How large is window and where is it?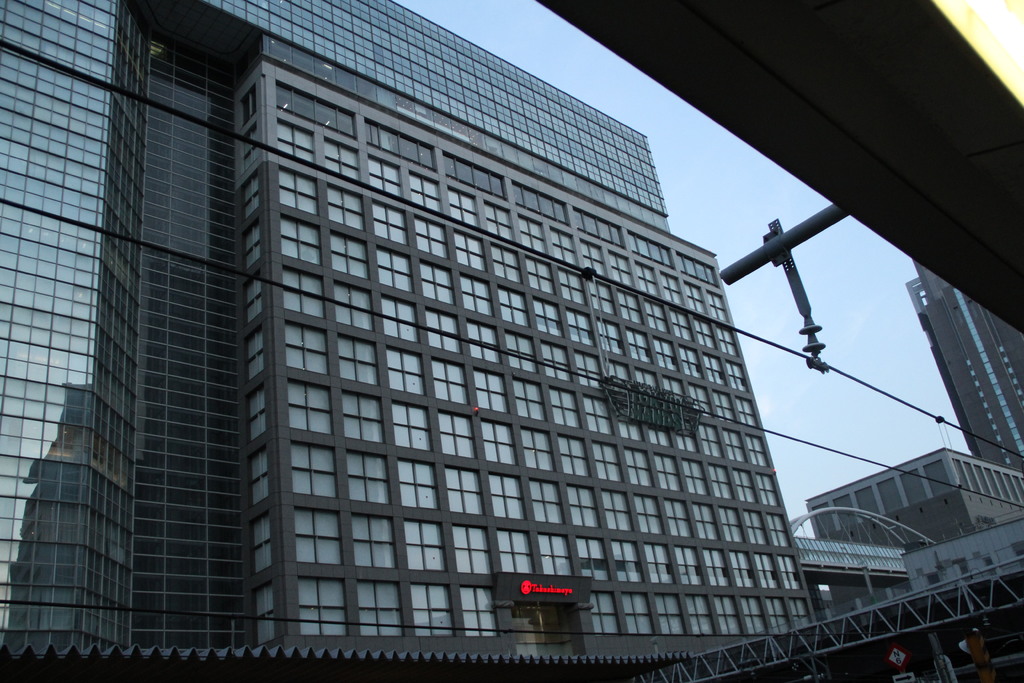
Bounding box: box(580, 531, 611, 580).
